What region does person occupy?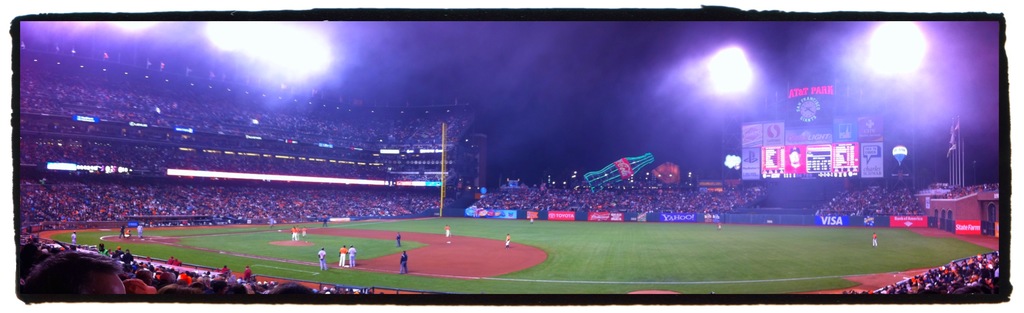
rect(869, 229, 880, 249).
